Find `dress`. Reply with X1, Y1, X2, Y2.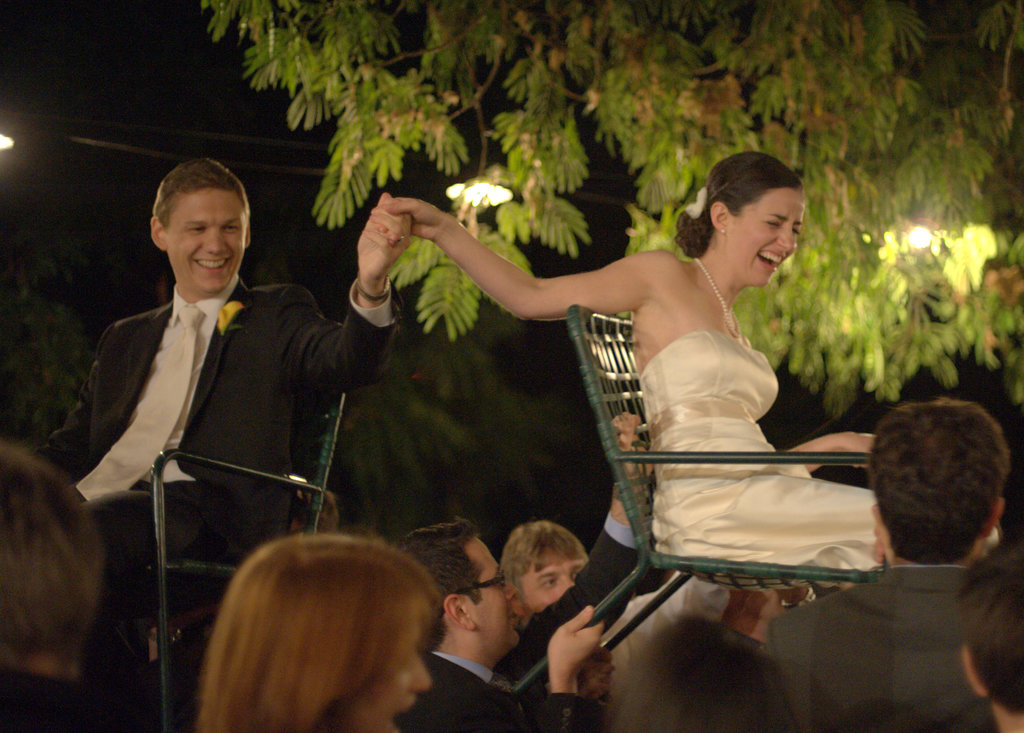
636, 330, 1002, 592.
